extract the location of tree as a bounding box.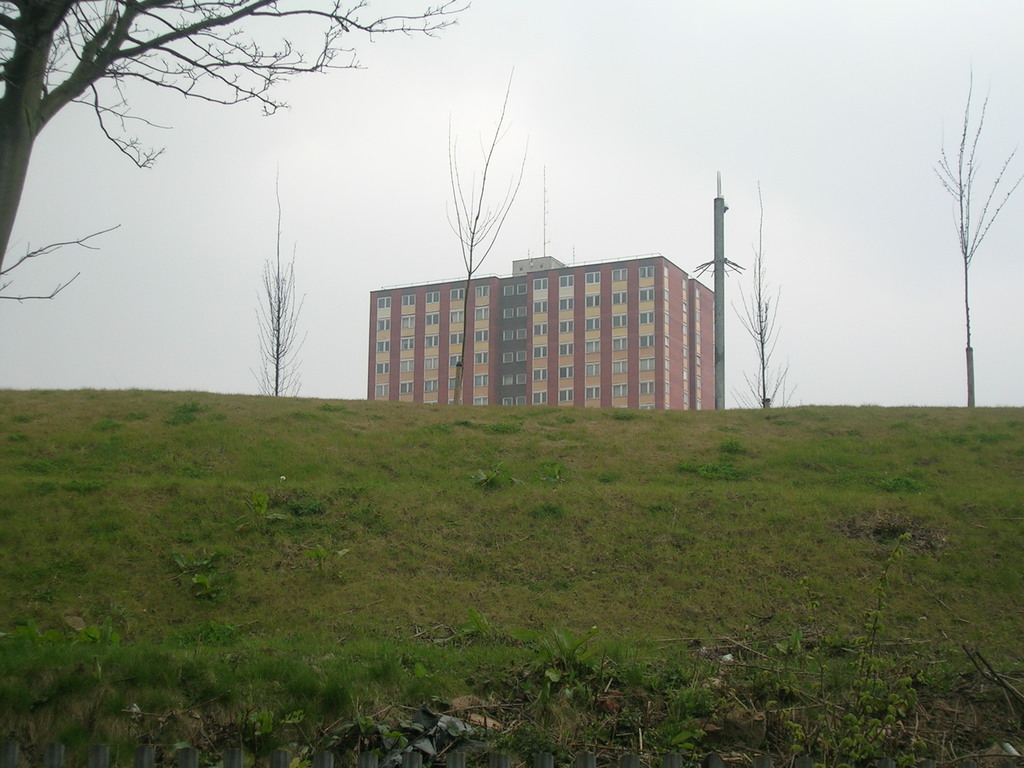
[0,0,472,298].
